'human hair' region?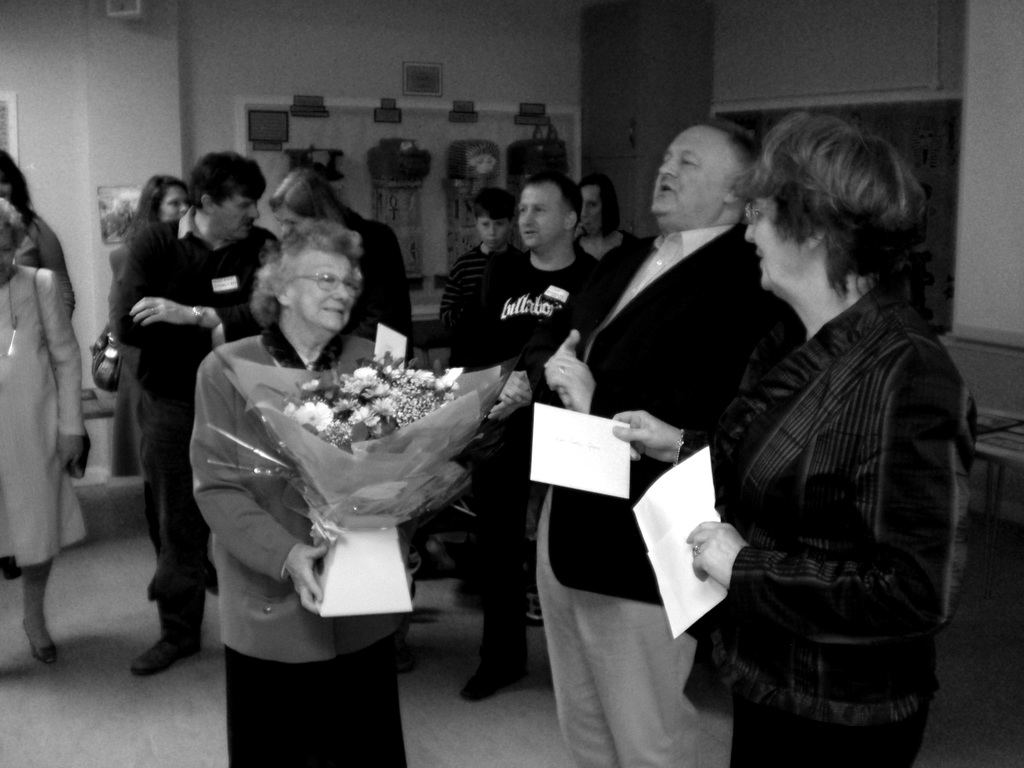
(left=694, top=118, right=767, bottom=207)
